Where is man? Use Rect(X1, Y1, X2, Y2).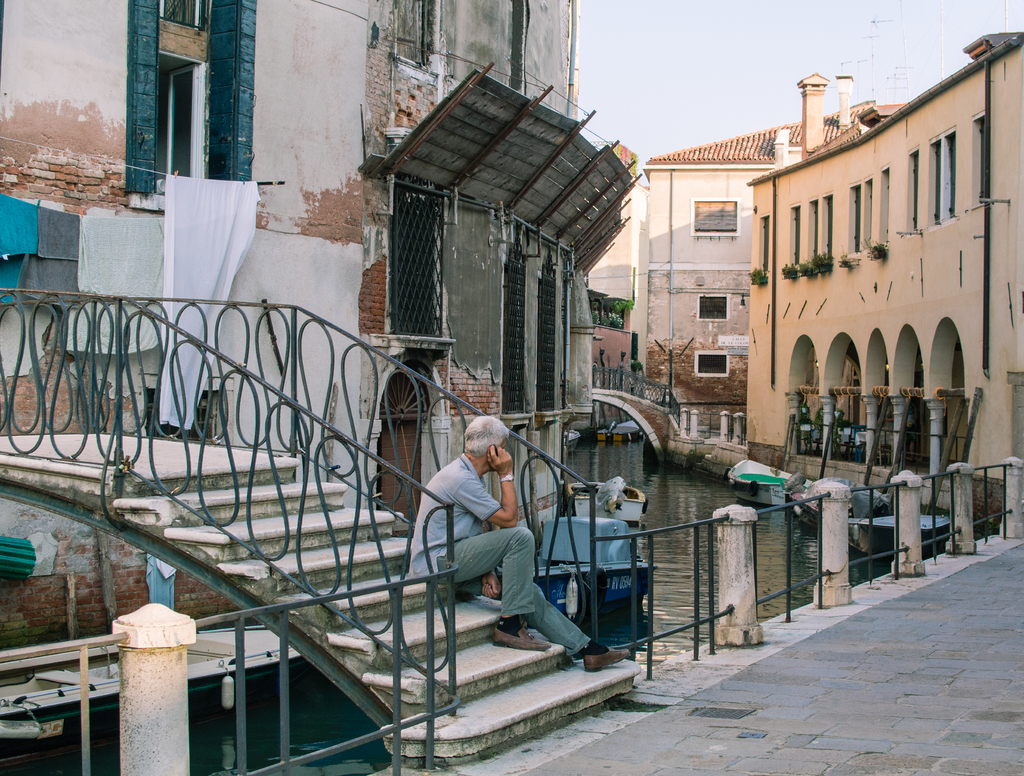
Rect(408, 413, 632, 670).
